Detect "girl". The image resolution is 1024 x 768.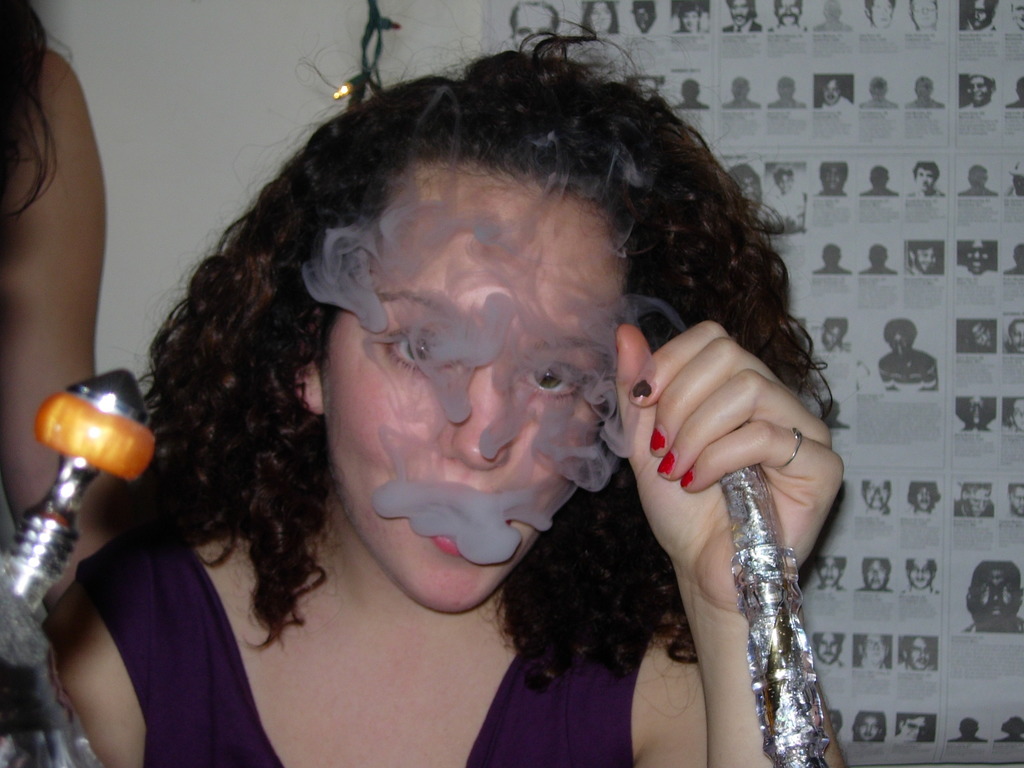
bbox(0, 0, 132, 552).
